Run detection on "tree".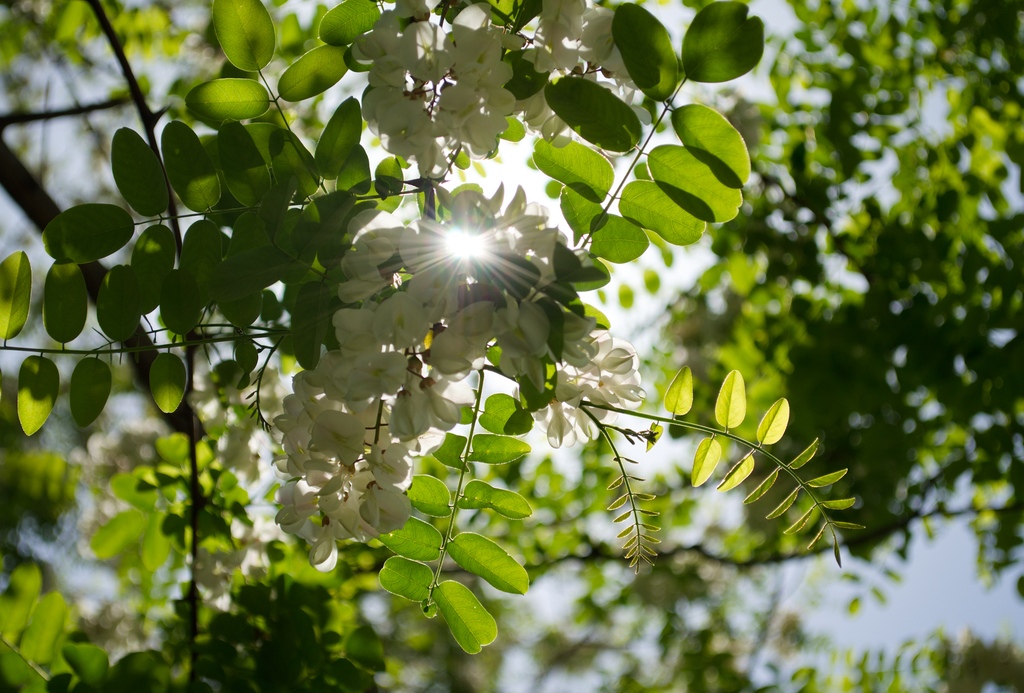
Result: left=0, top=0, right=858, bottom=690.
